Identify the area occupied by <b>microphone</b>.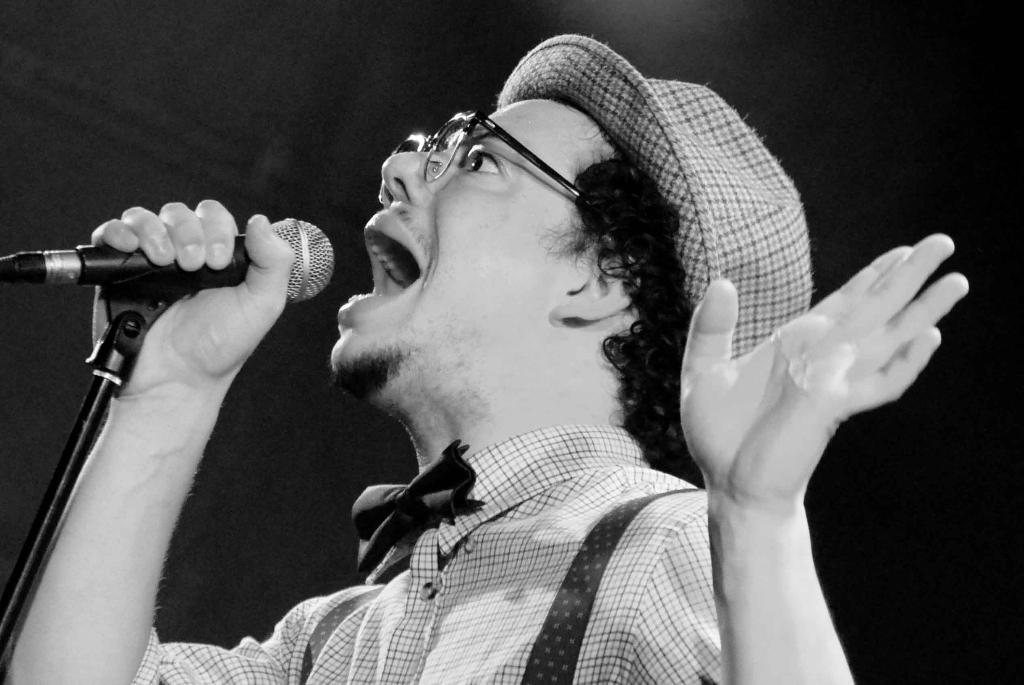
Area: 0/188/367/378.
